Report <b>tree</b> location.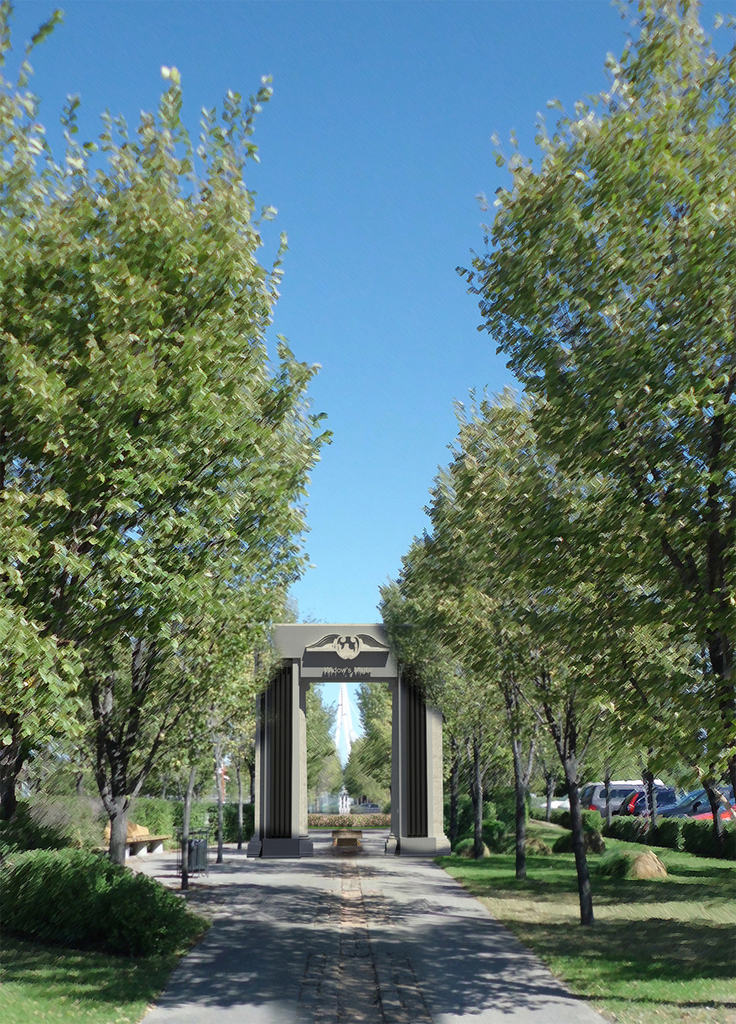
Report: 448,608,517,863.
